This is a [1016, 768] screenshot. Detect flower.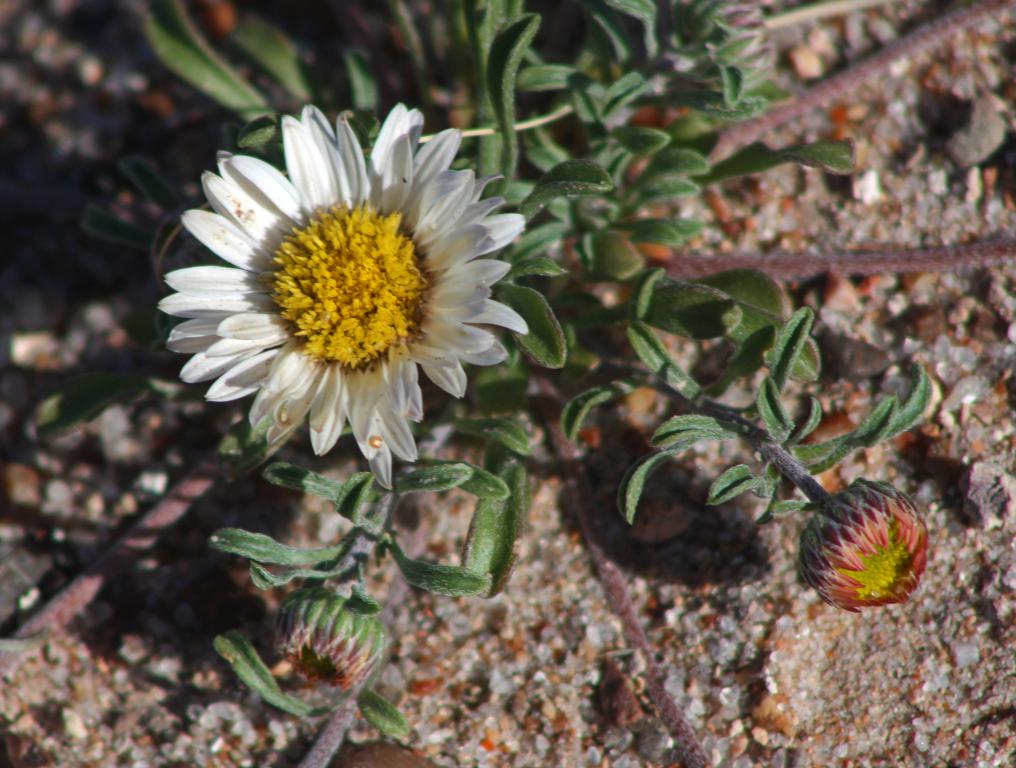
<box>267,585,384,692</box>.
